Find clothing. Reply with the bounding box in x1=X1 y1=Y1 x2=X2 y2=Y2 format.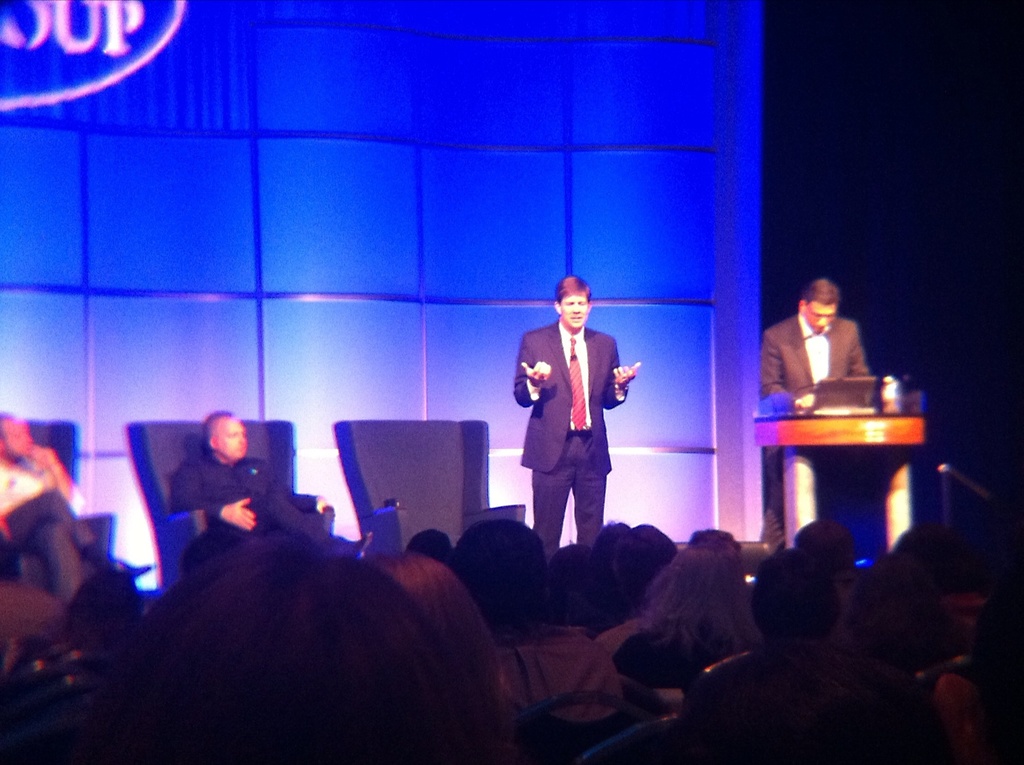
x1=169 y1=458 x2=367 y2=563.
